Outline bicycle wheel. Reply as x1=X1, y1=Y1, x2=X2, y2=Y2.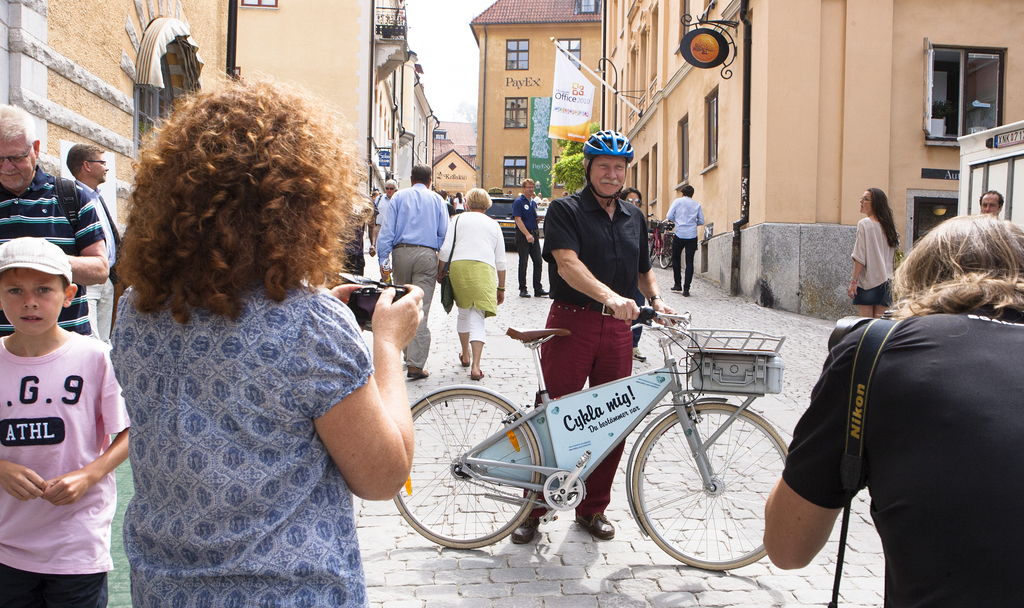
x1=627, y1=399, x2=783, y2=580.
